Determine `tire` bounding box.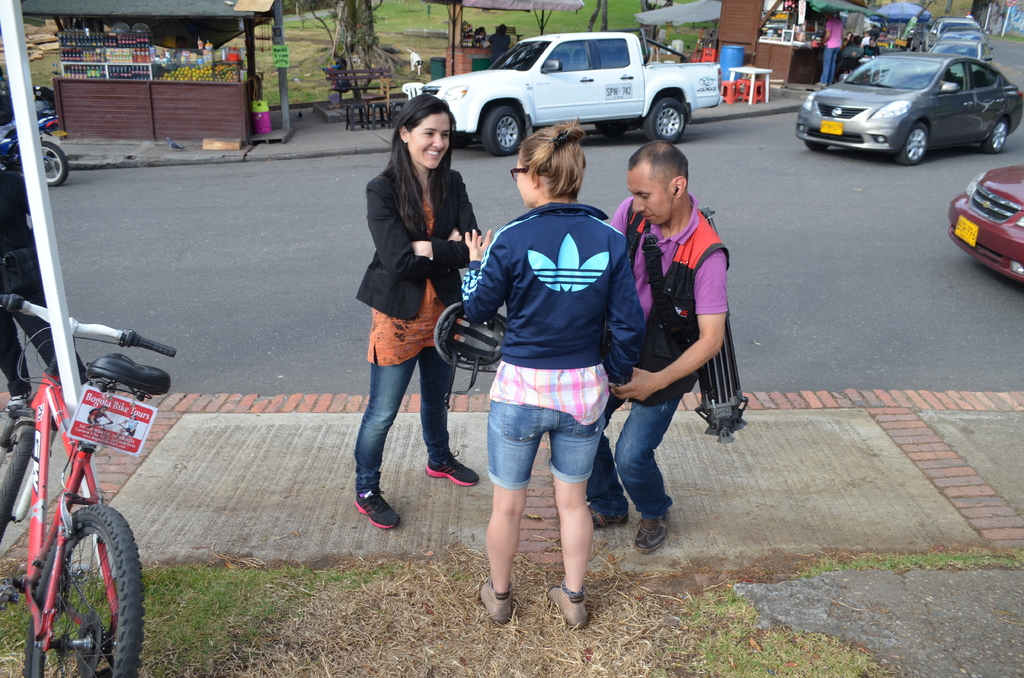
Determined: l=597, t=117, r=633, b=140.
